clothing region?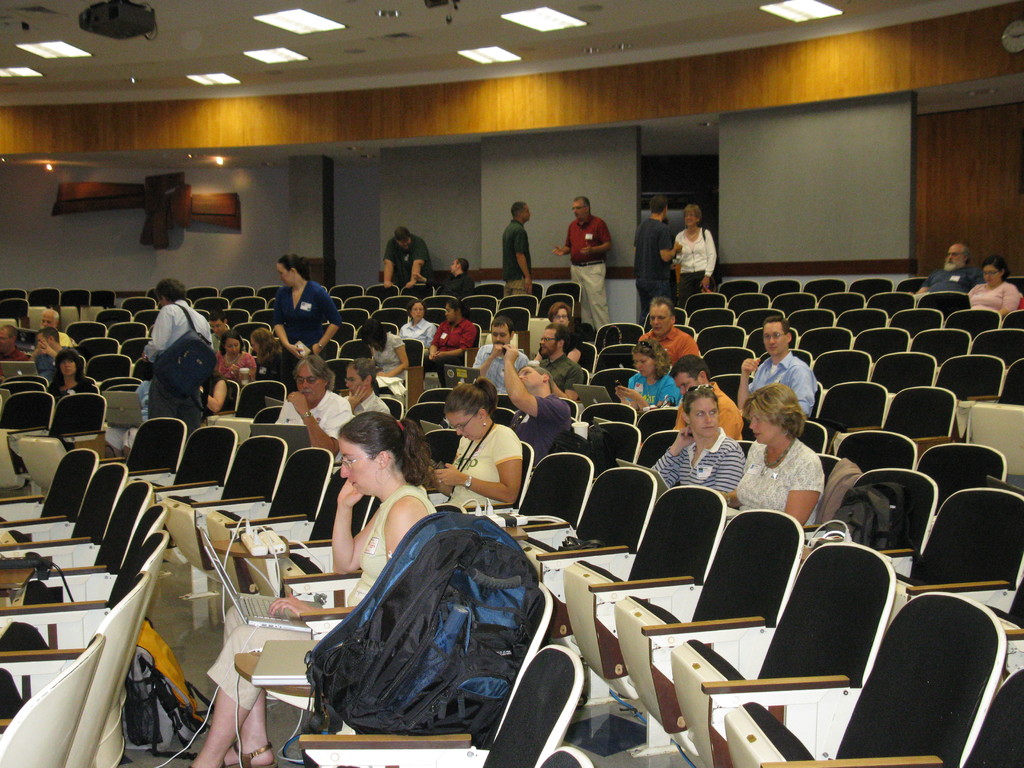
BBox(426, 319, 477, 385)
